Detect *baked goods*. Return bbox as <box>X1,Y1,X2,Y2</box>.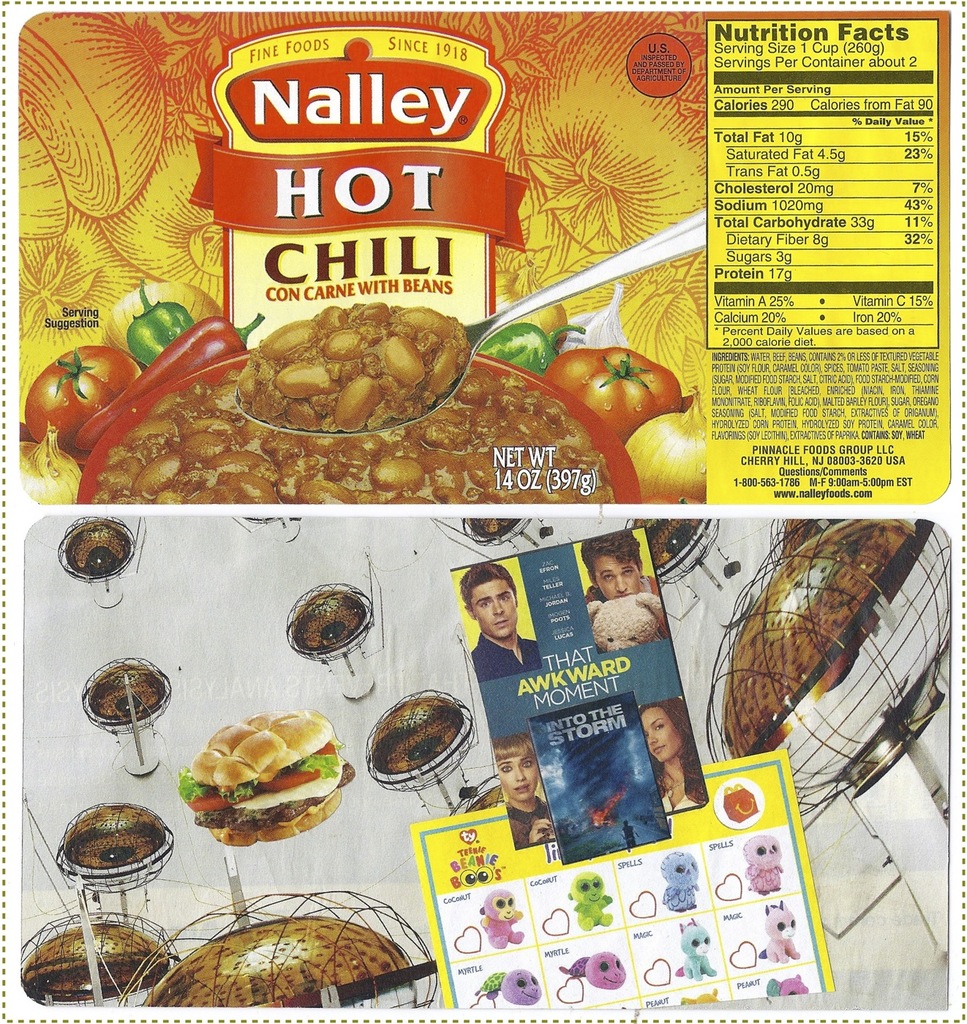
<box>296,587,369,651</box>.
